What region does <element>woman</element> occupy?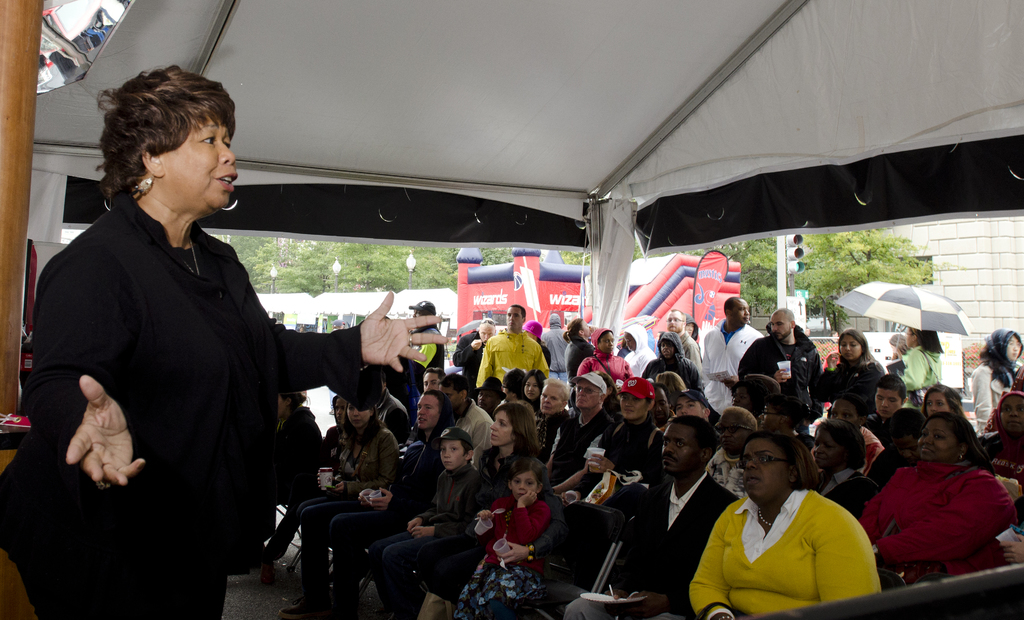
bbox=[810, 422, 861, 518].
